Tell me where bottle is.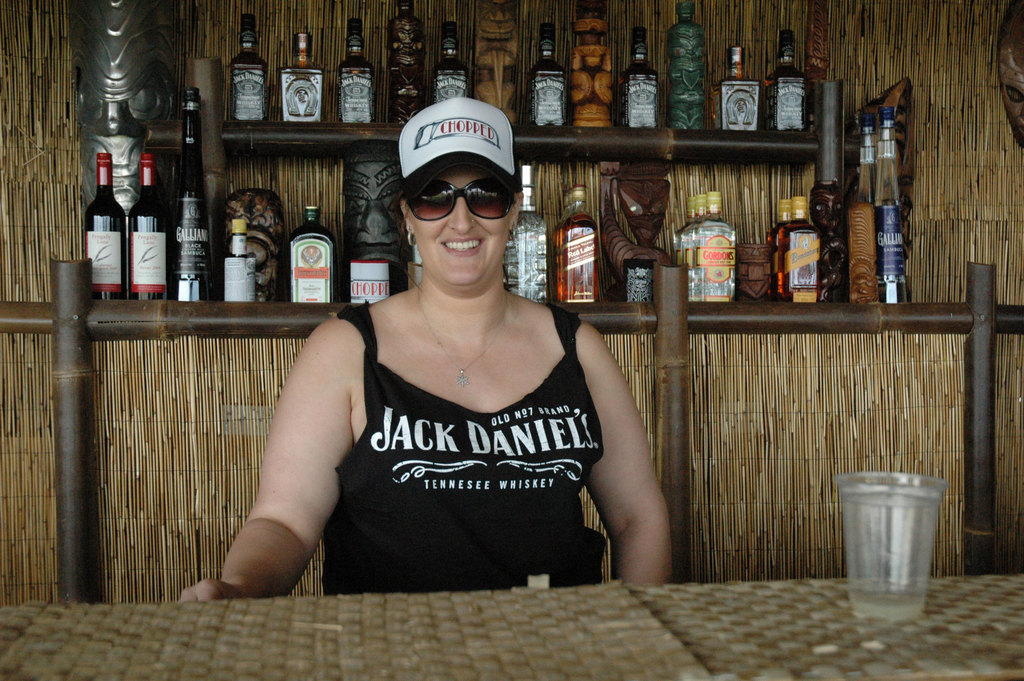
bottle is at (552, 185, 604, 303).
